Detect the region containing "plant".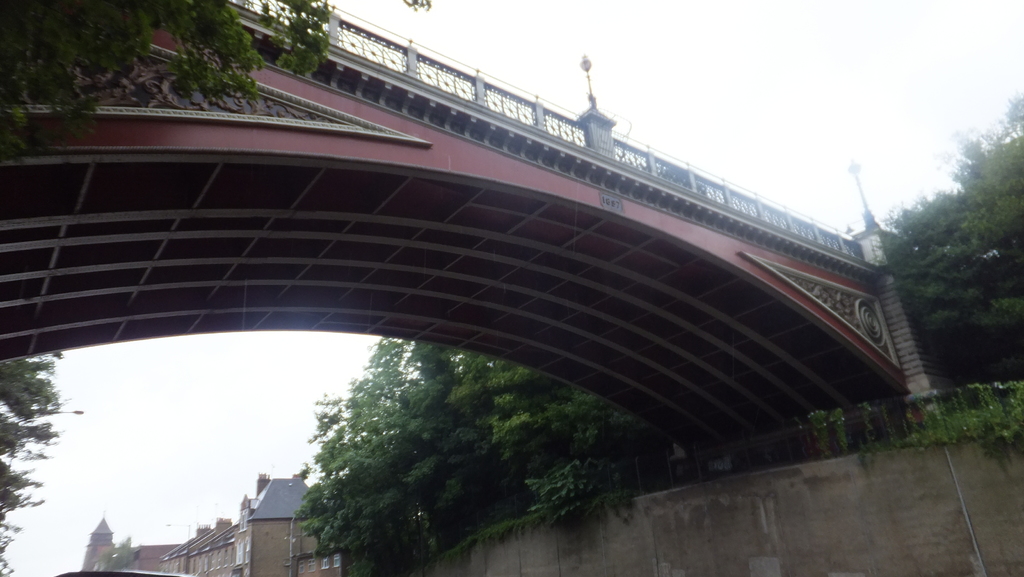
515,454,625,519.
